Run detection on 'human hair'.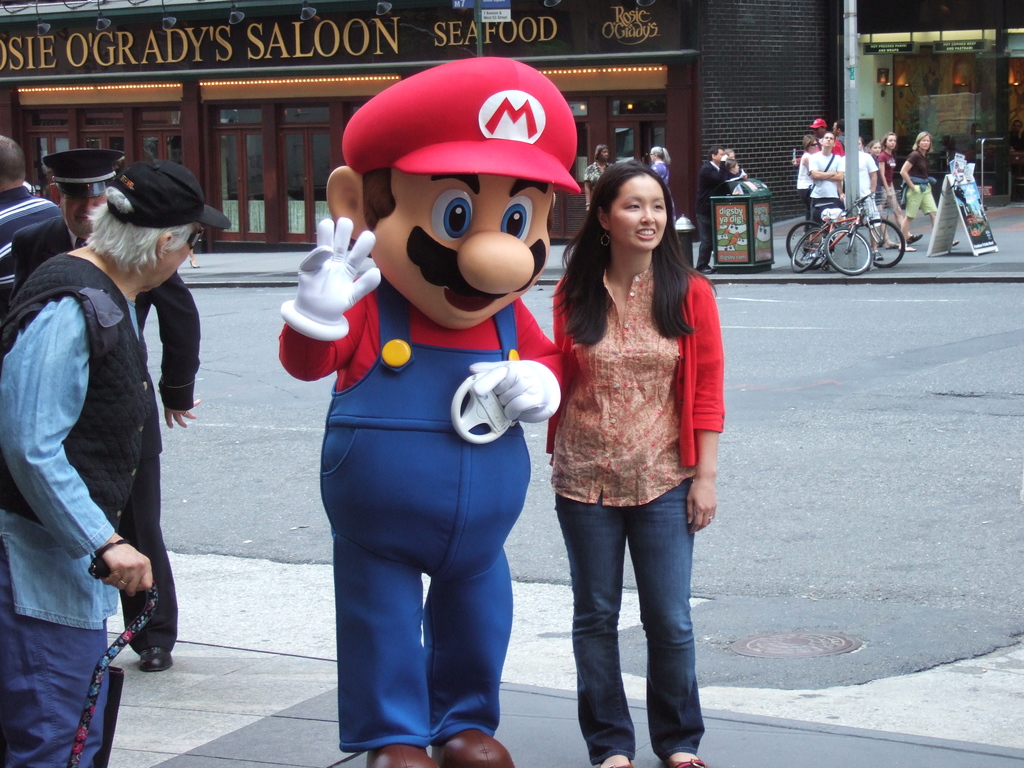
Result: (361,167,396,230).
